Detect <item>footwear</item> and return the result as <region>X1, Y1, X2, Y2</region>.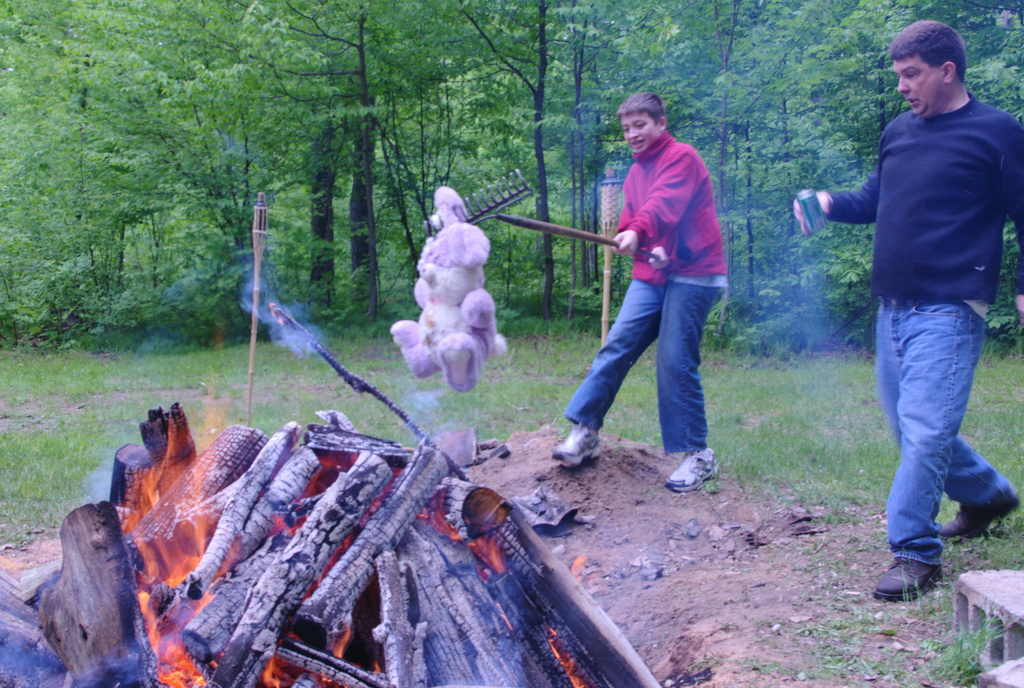
<region>662, 444, 720, 486</region>.
